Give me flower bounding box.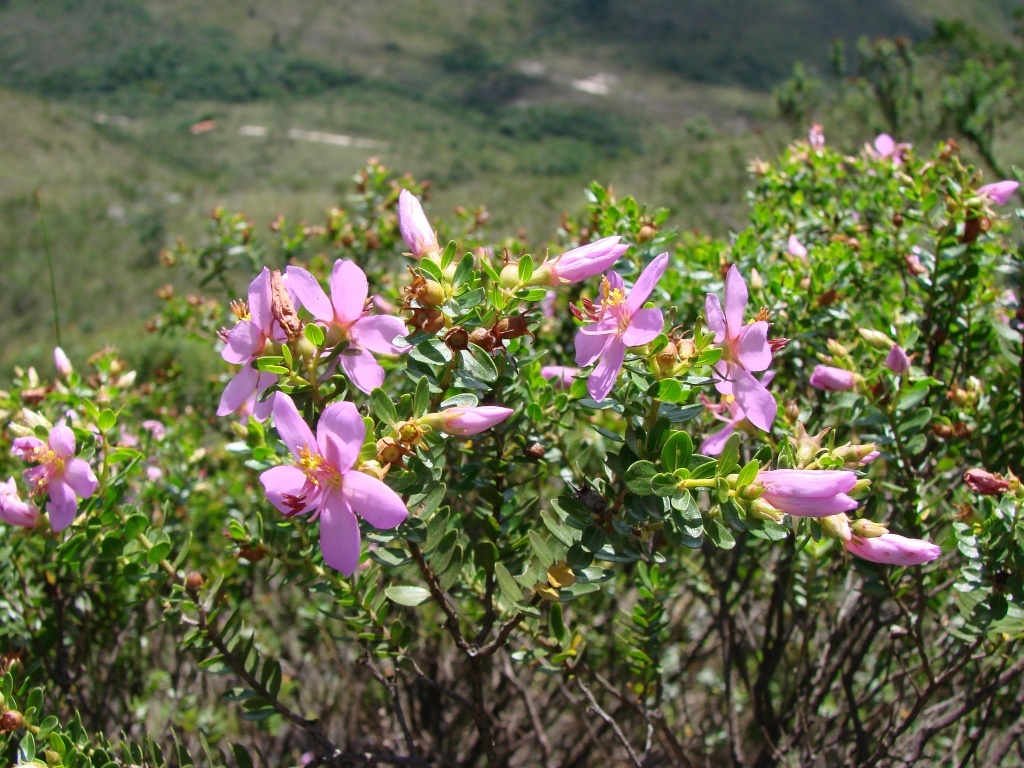
select_region(0, 473, 46, 529).
